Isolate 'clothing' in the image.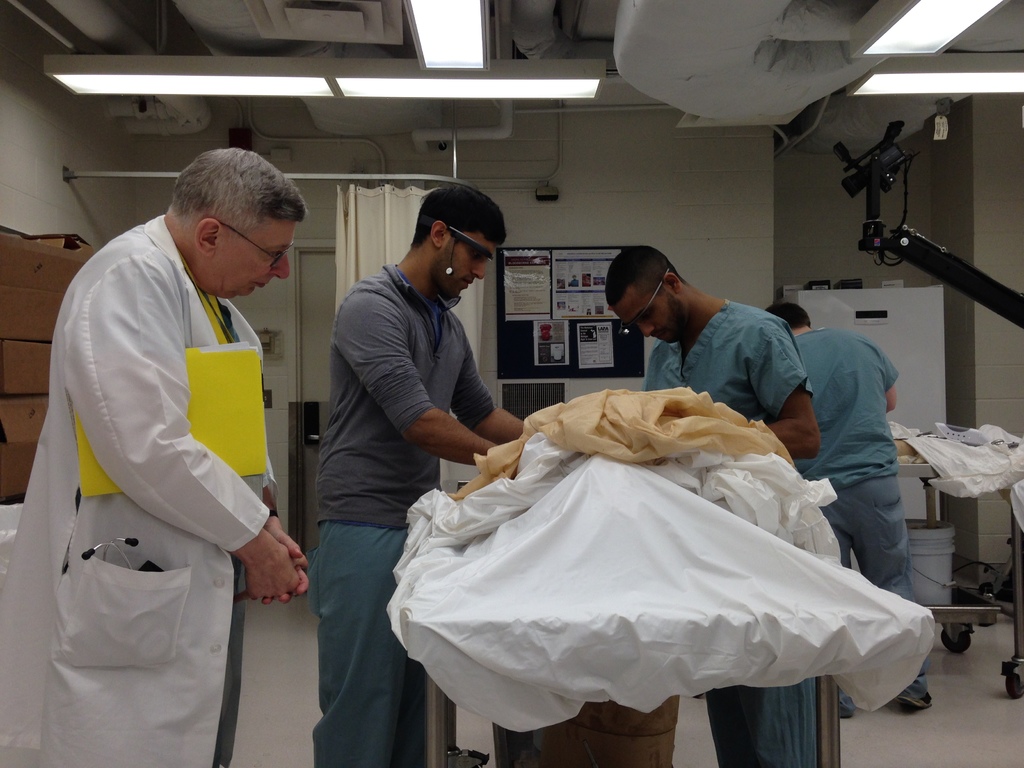
Isolated region: (x1=634, y1=301, x2=841, y2=767).
